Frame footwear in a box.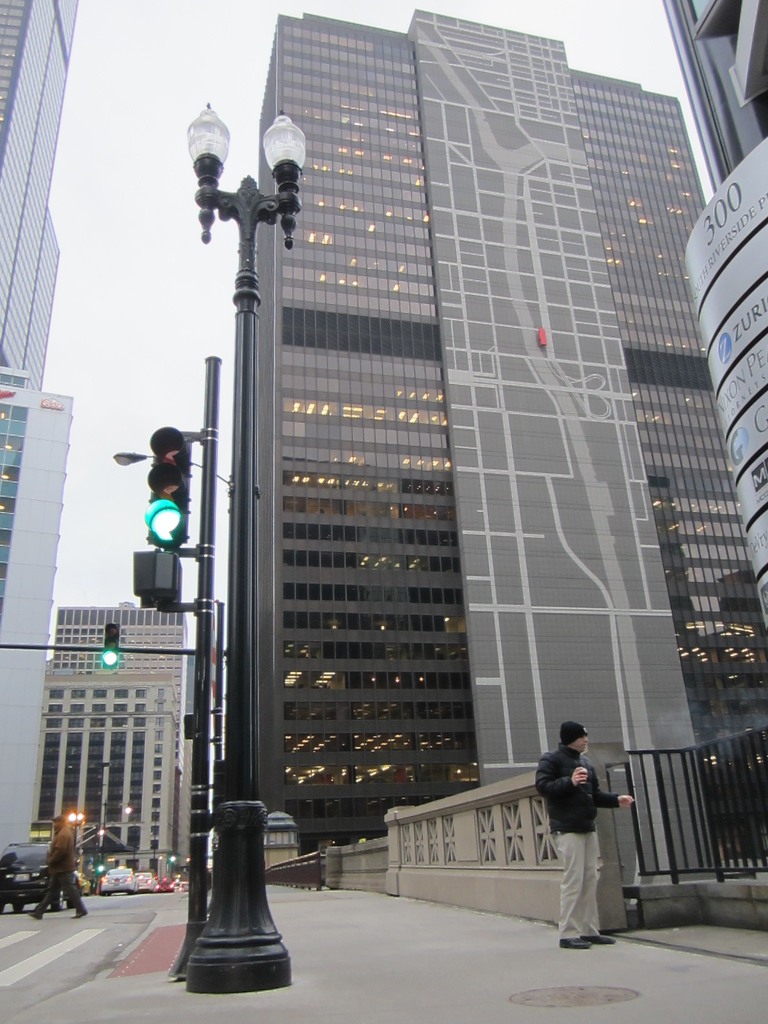
66 913 79 923.
